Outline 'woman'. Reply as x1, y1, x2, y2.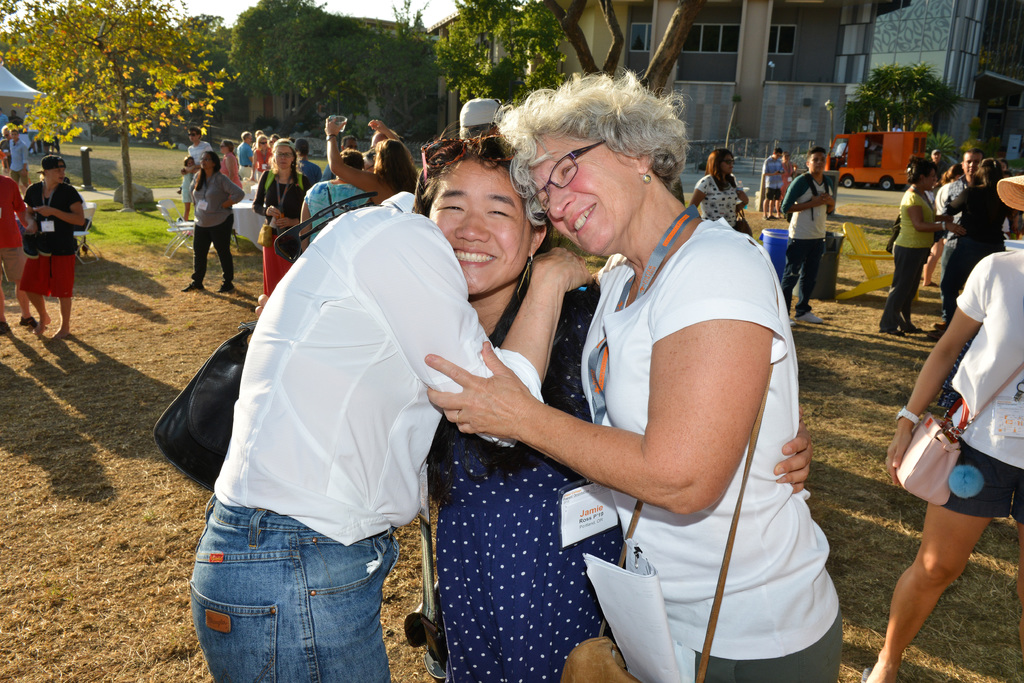
684, 150, 755, 231.
